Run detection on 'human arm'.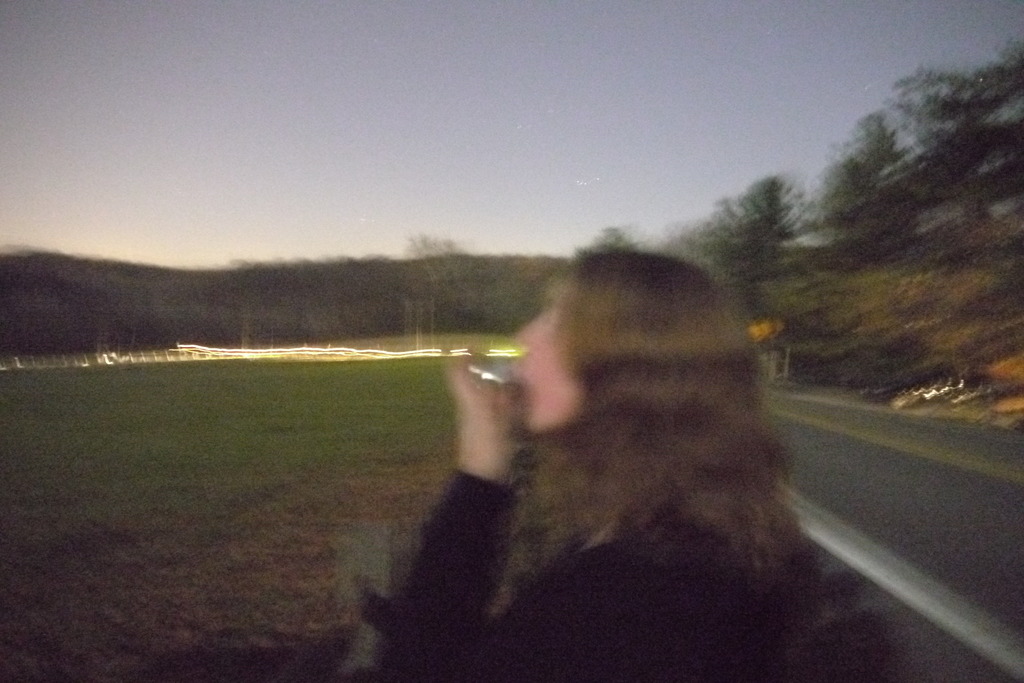
Result: (left=370, top=360, right=682, bottom=682).
